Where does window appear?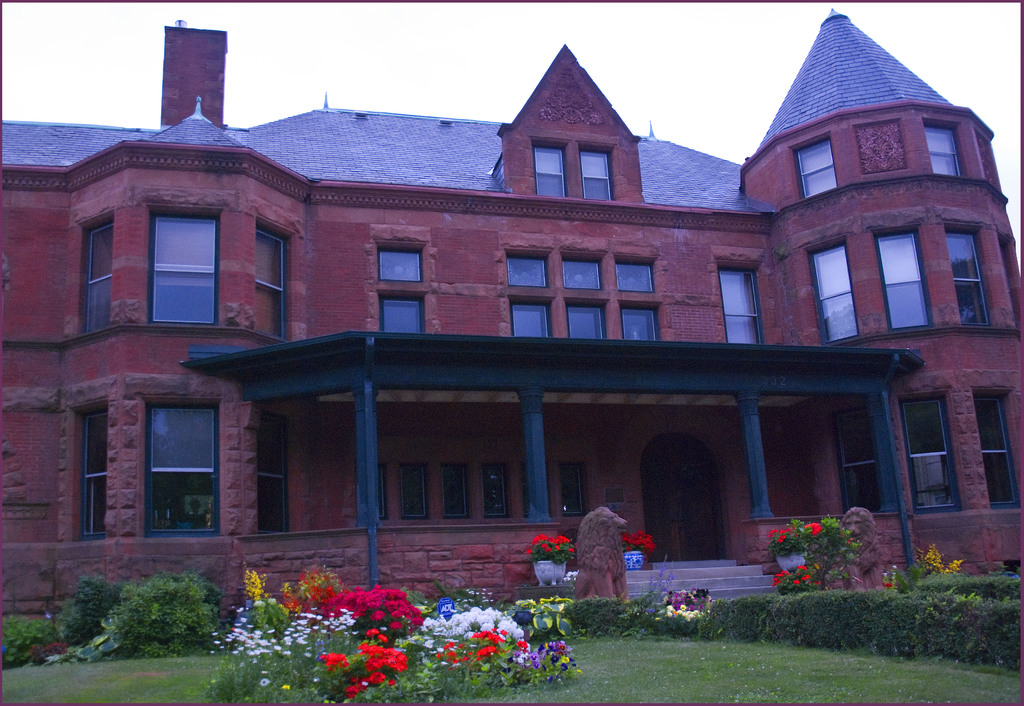
Appears at <box>582,149,611,200</box>.
